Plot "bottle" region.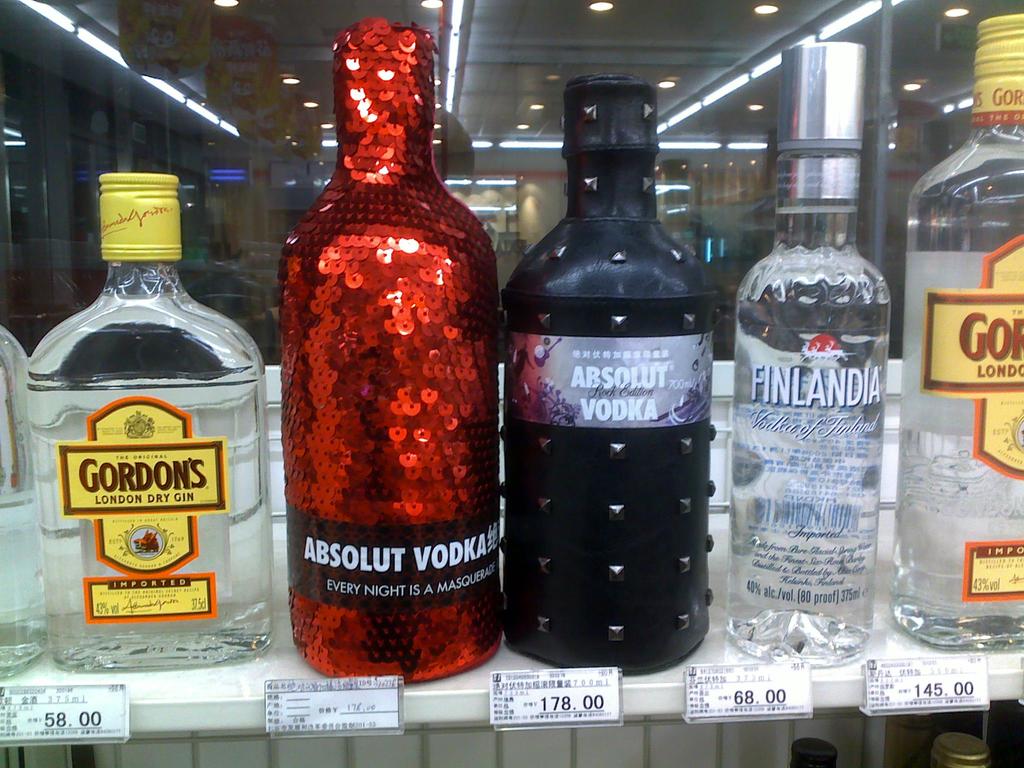
Plotted at {"left": 785, "top": 740, "right": 836, "bottom": 767}.
